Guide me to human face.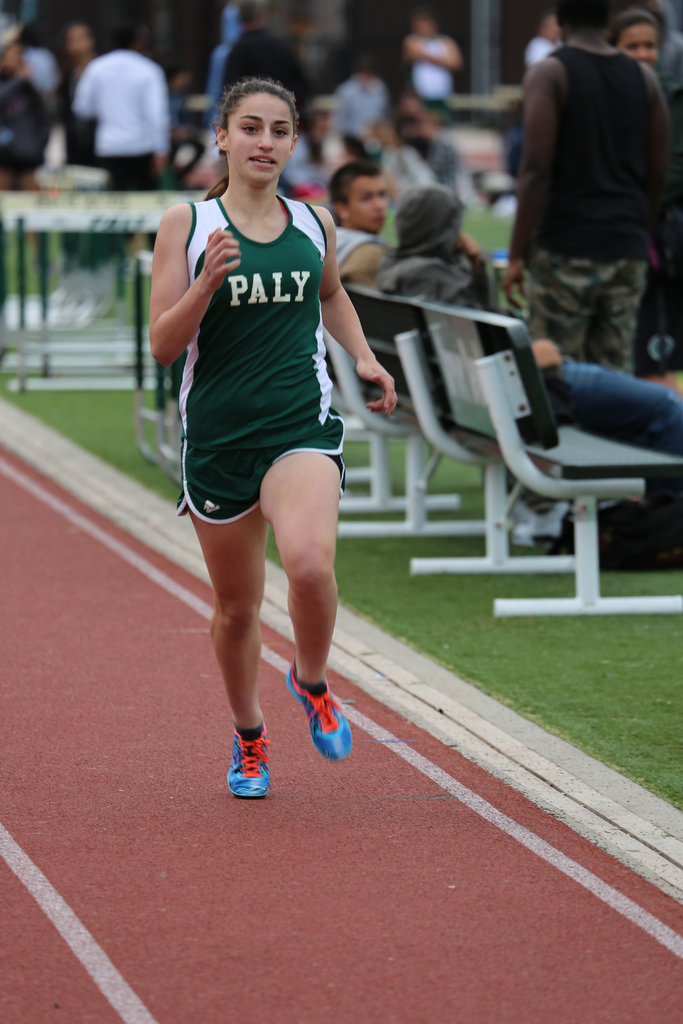
Guidance: rect(232, 90, 292, 174).
